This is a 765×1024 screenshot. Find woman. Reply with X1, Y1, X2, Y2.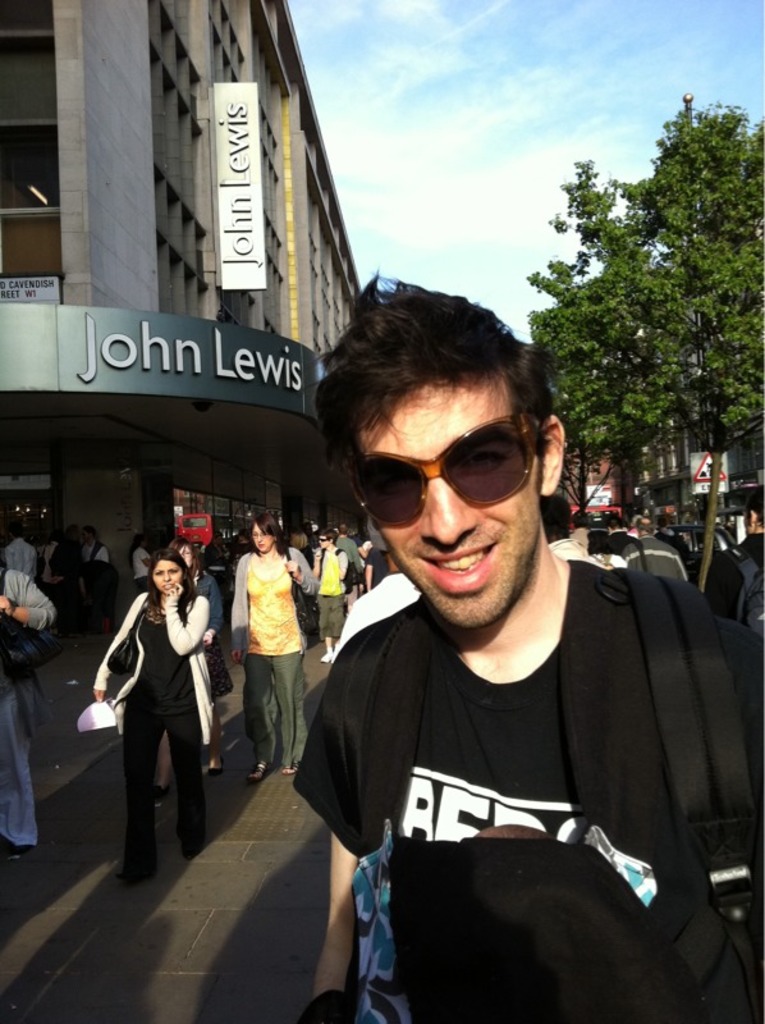
91, 549, 207, 886.
